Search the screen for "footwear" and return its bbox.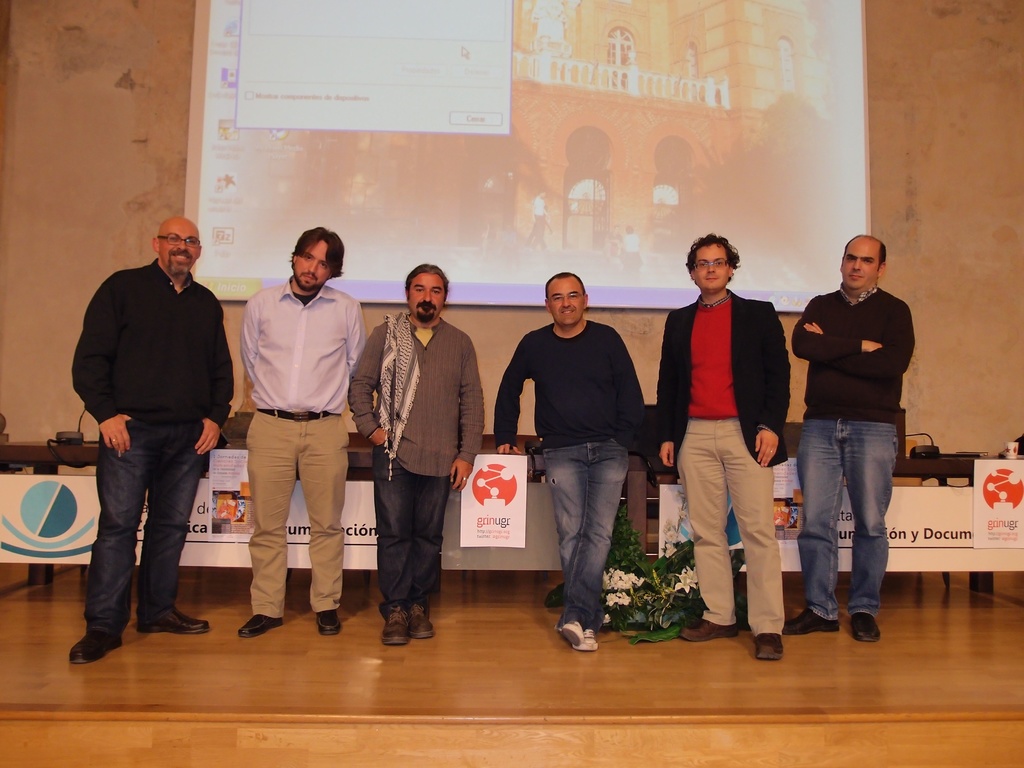
Found: bbox(138, 606, 212, 636).
